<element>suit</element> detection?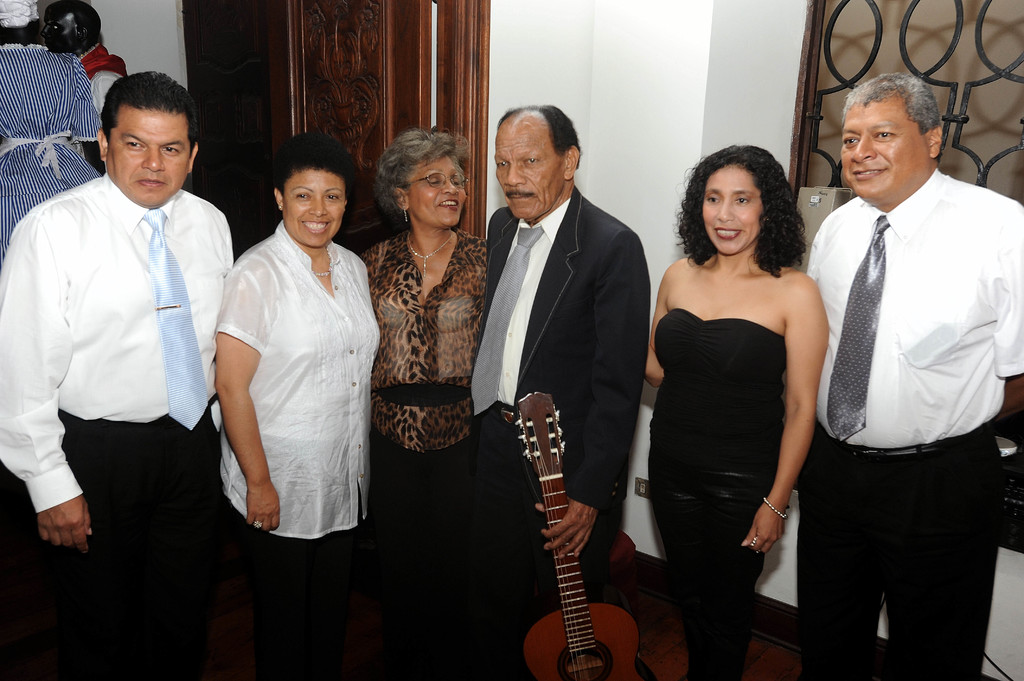
select_region(792, 113, 1012, 672)
